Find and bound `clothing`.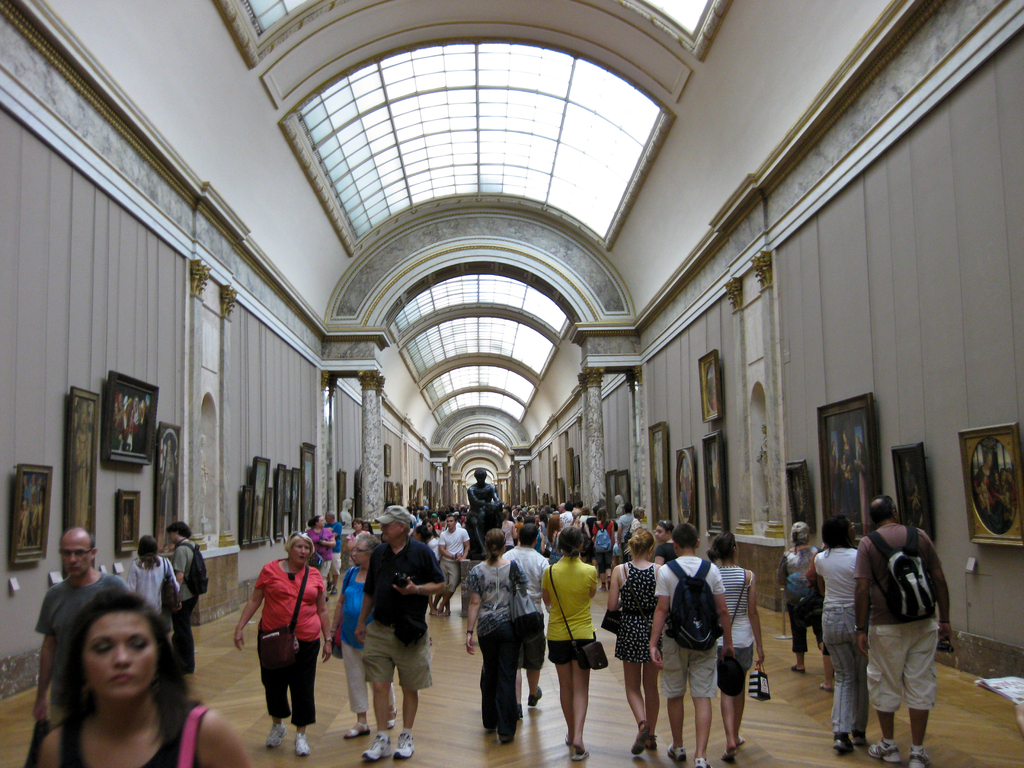
Bound: <bbox>179, 539, 204, 602</bbox>.
